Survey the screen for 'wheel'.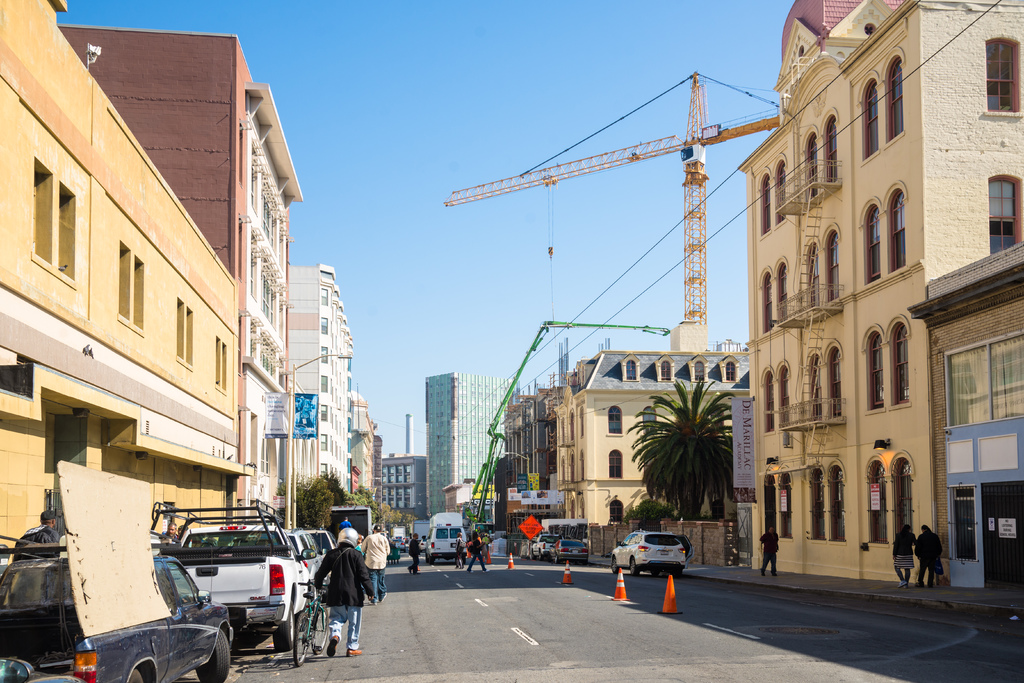
Survey found: 673:567:686:575.
